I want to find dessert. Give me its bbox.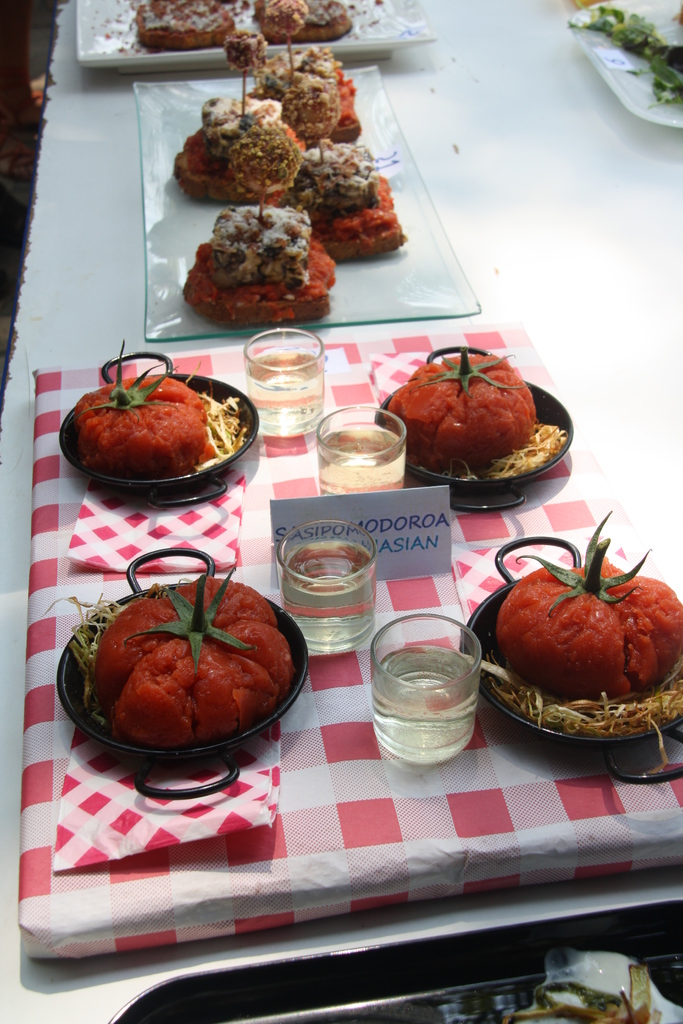
<bbox>254, 0, 368, 140</bbox>.
